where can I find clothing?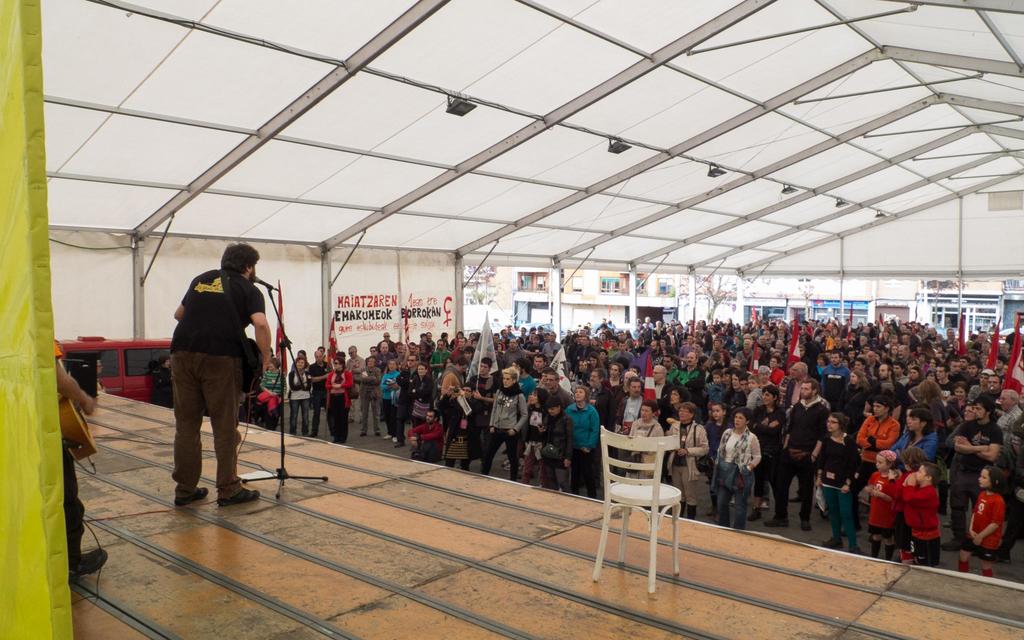
You can find it at x1=715, y1=425, x2=760, y2=535.
